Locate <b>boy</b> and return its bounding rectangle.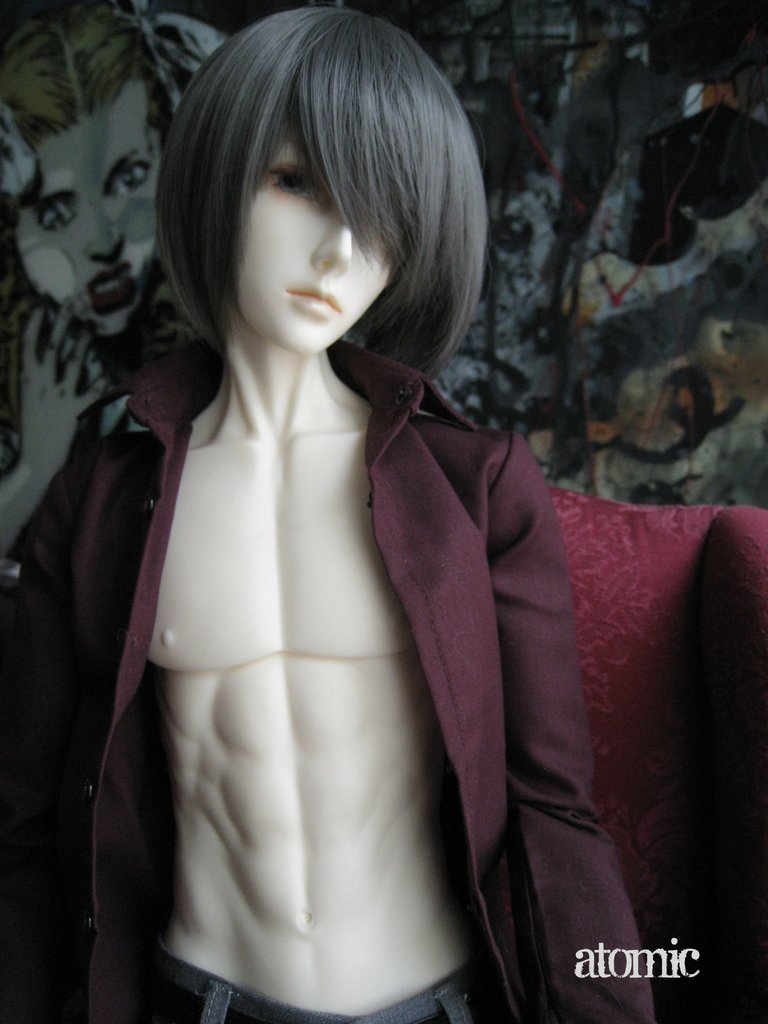
0/6/650/1023.
